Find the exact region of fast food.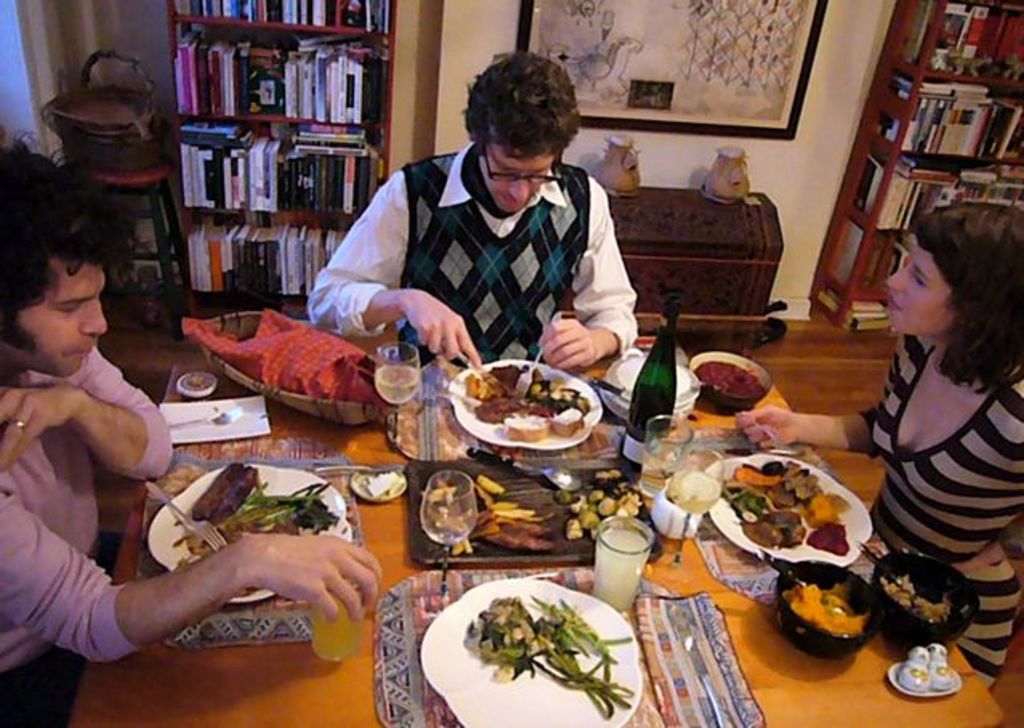
Exact region: x1=458 y1=592 x2=638 y2=723.
